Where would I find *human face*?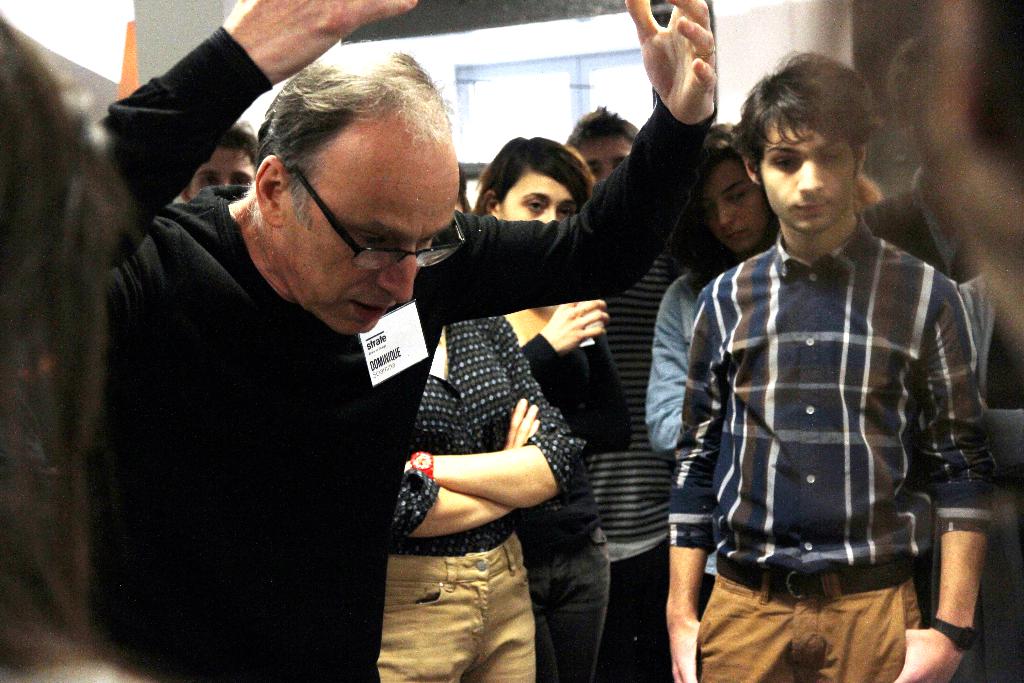
At [x1=186, y1=149, x2=255, y2=197].
